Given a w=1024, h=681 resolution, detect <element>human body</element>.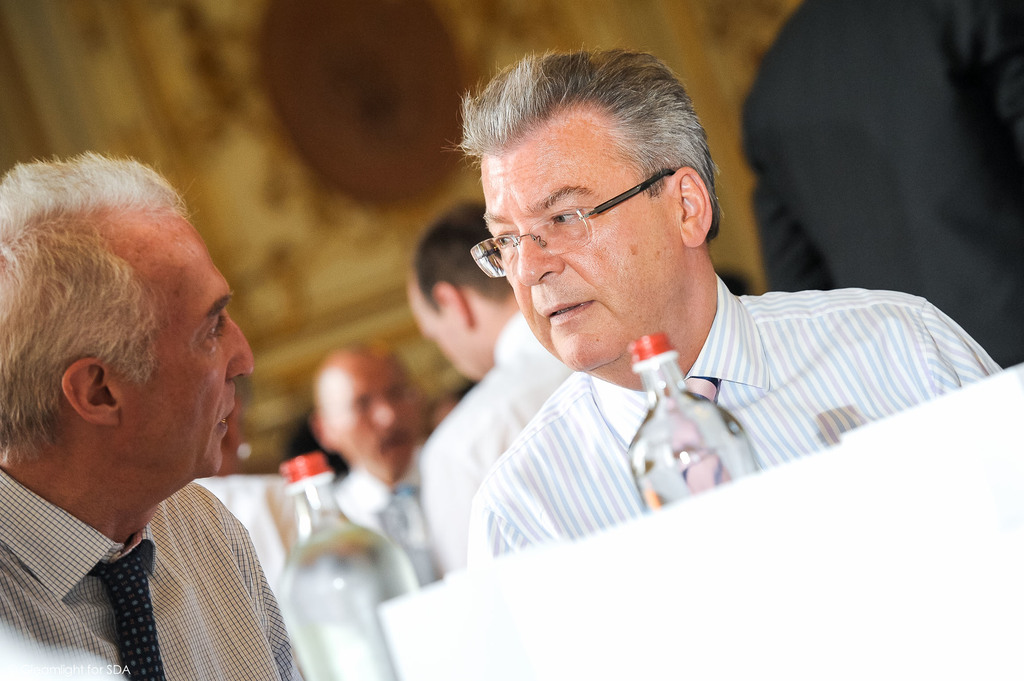
(466, 280, 1005, 564).
